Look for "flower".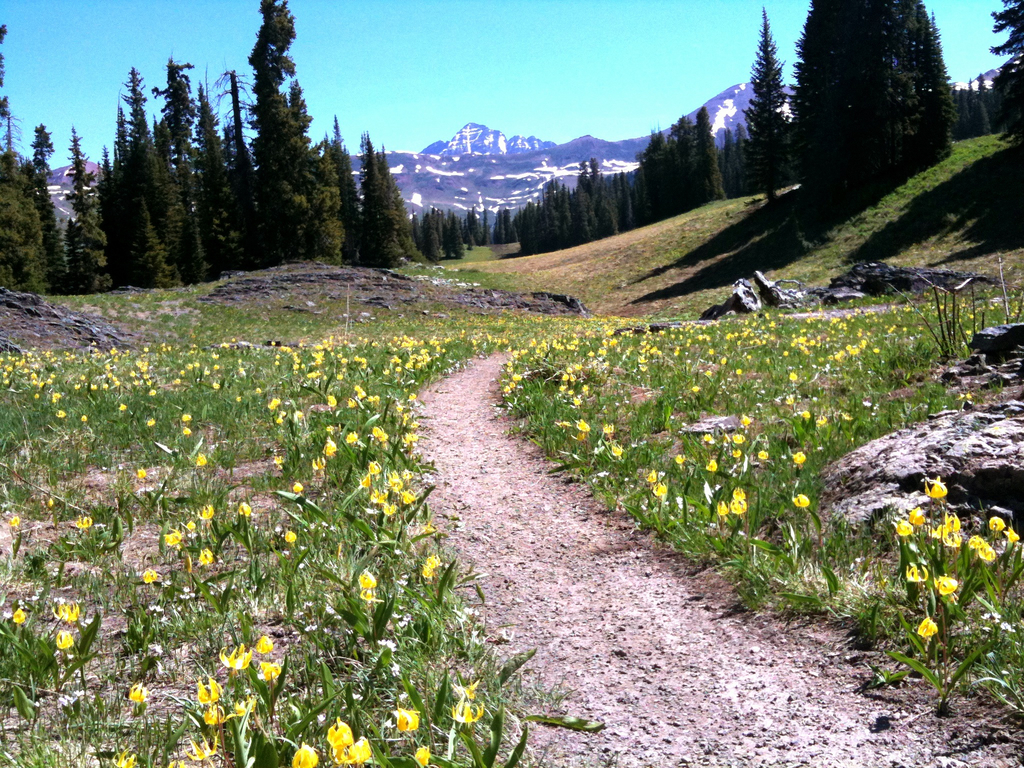
Found: rect(791, 449, 809, 466).
